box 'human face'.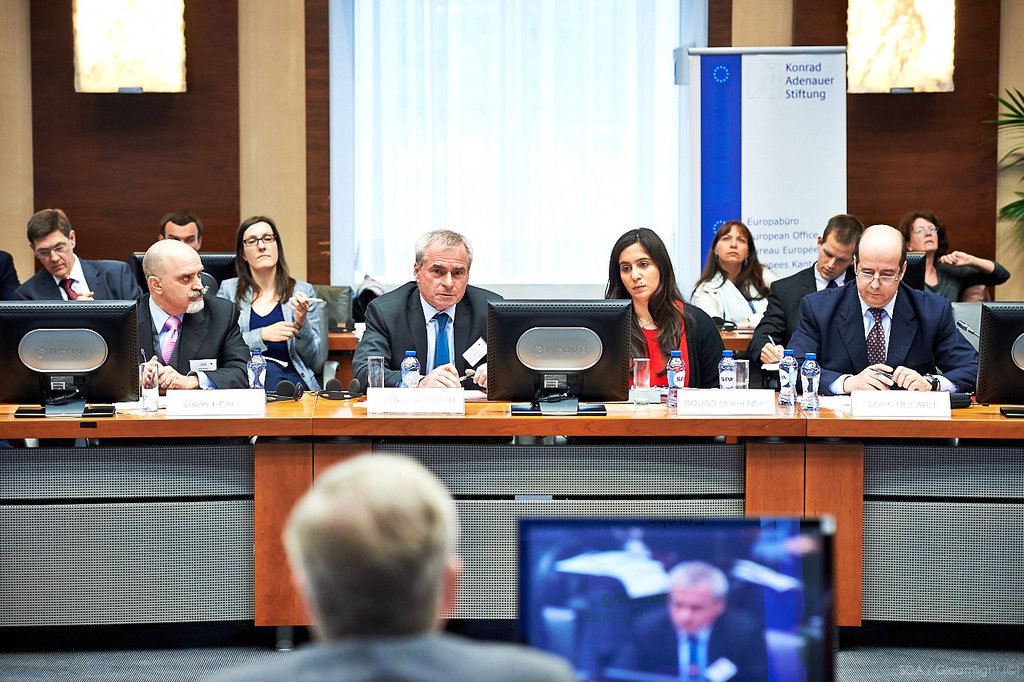
bbox=(162, 217, 201, 247).
